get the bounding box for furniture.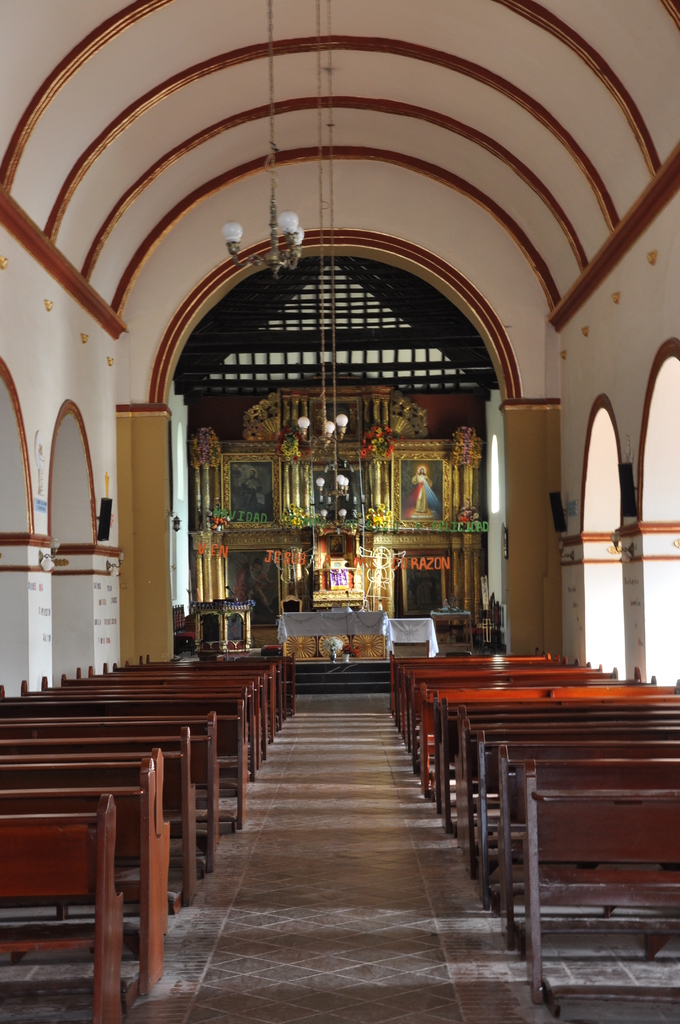
x1=192 y1=599 x2=255 y2=657.
